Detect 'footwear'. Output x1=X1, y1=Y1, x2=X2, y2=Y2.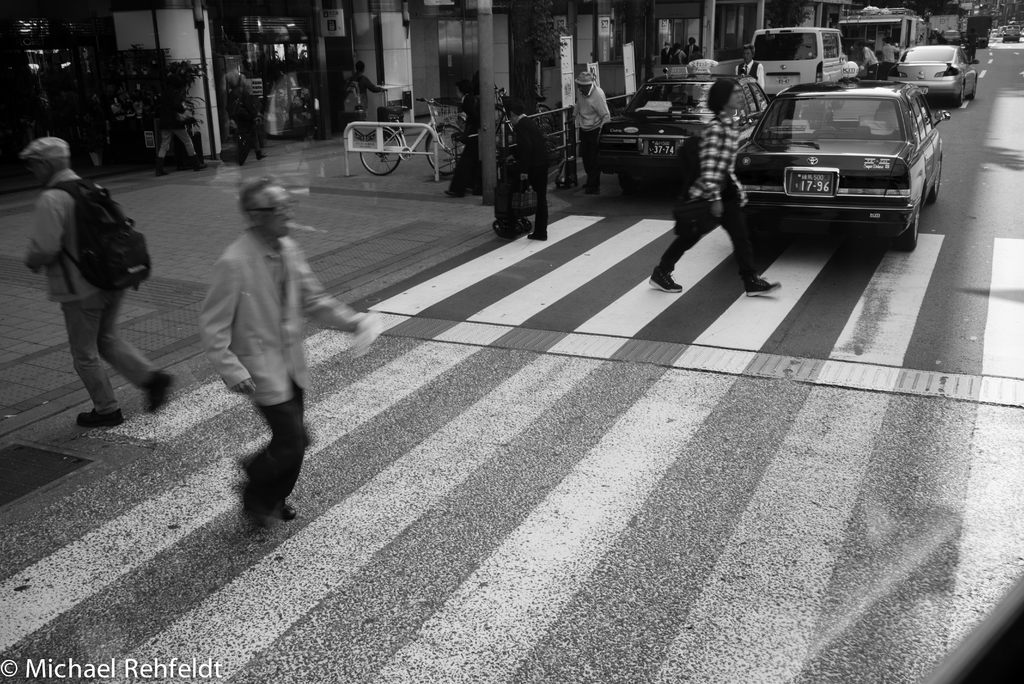
x1=74, y1=406, x2=127, y2=431.
